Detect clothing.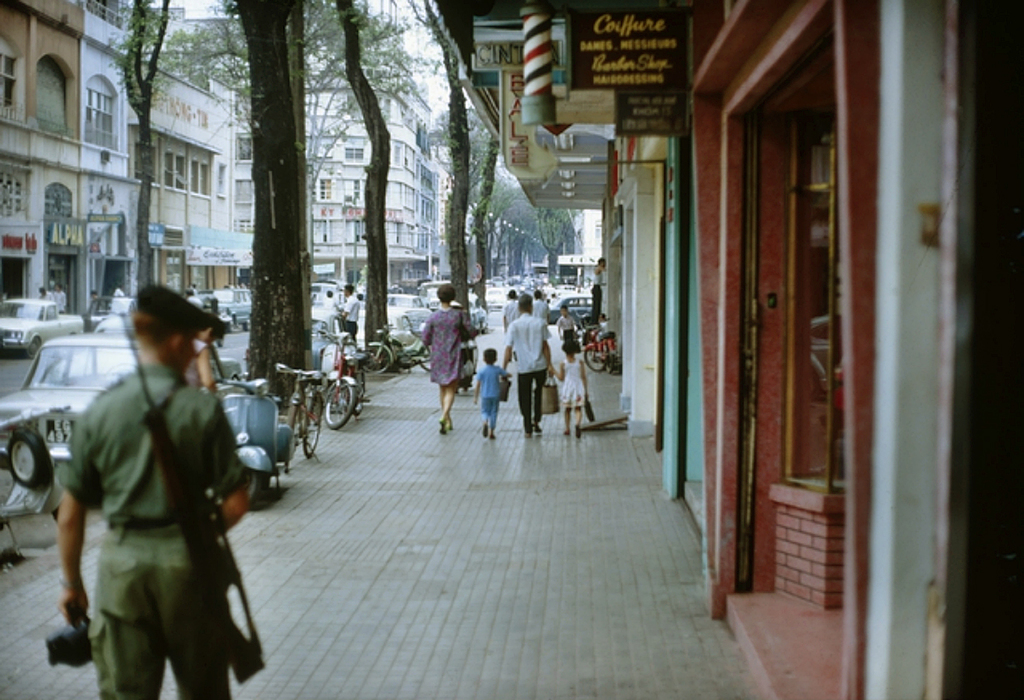
Detected at {"left": 562, "top": 355, "right": 585, "bottom": 411}.
